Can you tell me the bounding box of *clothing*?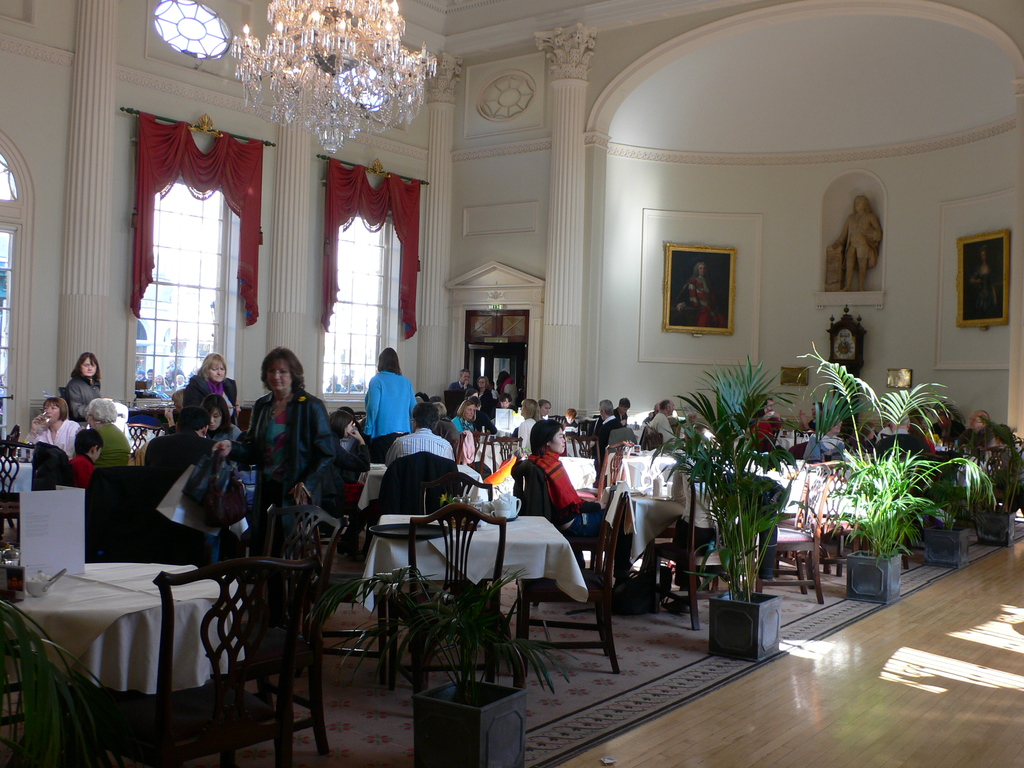
bbox(799, 433, 854, 463).
